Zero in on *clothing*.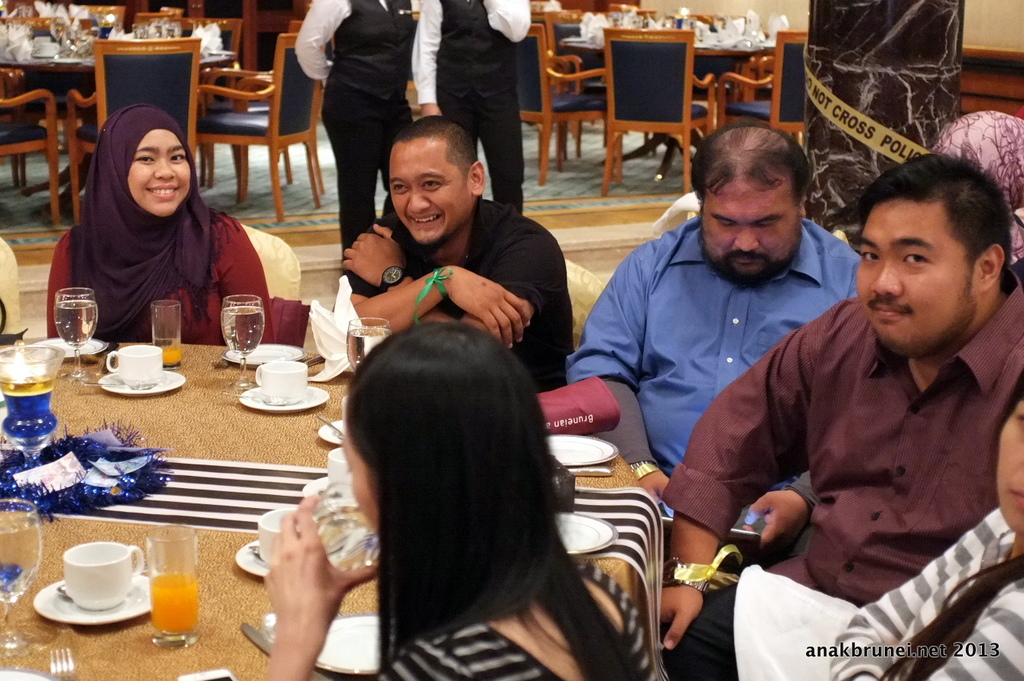
Zeroed in: crop(923, 109, 1023, 264).
